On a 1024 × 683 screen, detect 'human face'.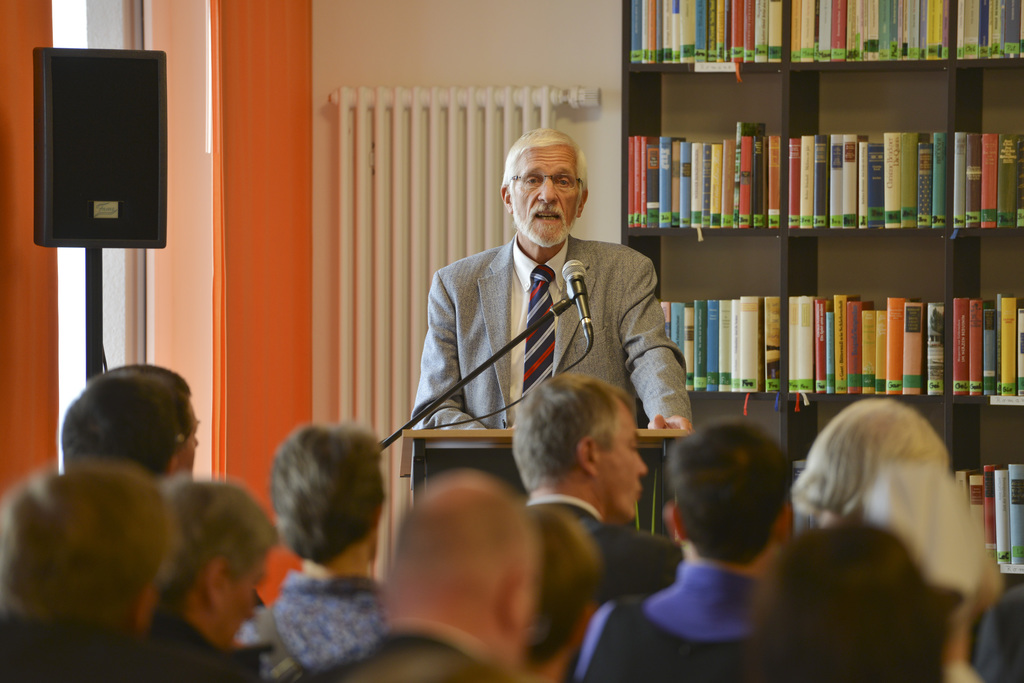
Rect(182, 402, 206, 477).
